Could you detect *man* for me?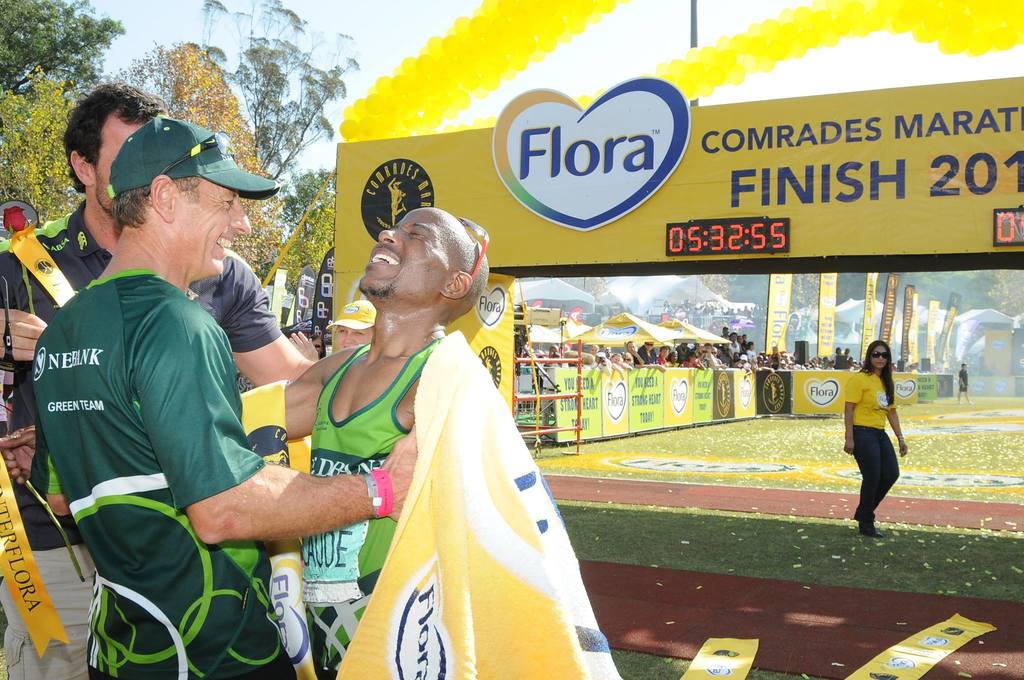
Detection result: region(957, 359, 975, 407).
